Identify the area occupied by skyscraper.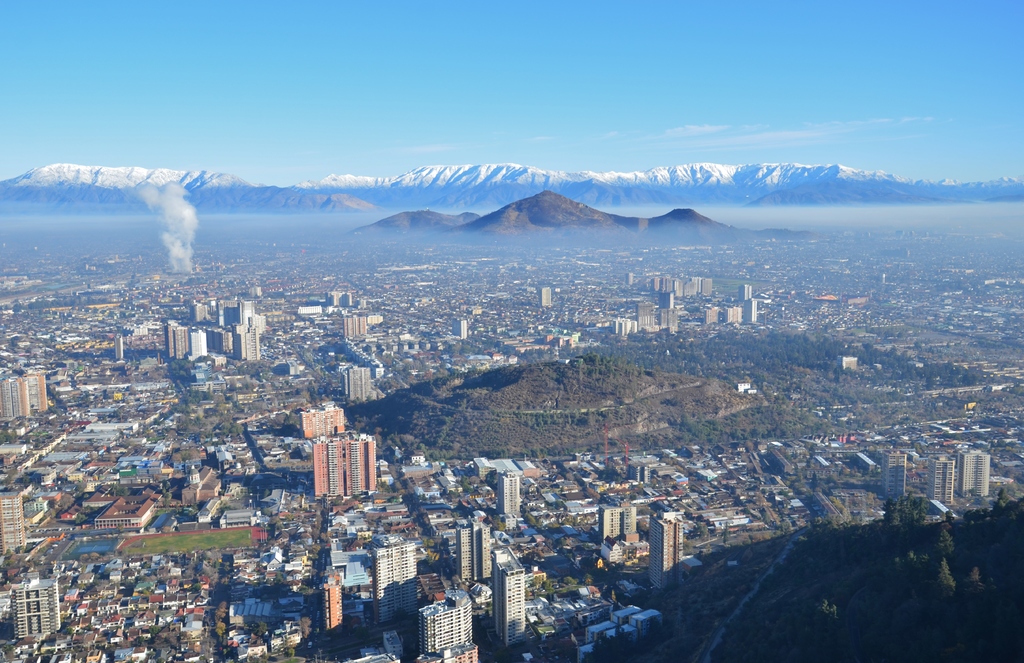
Area: (left=348, top=367, right=367, bottom=401).
